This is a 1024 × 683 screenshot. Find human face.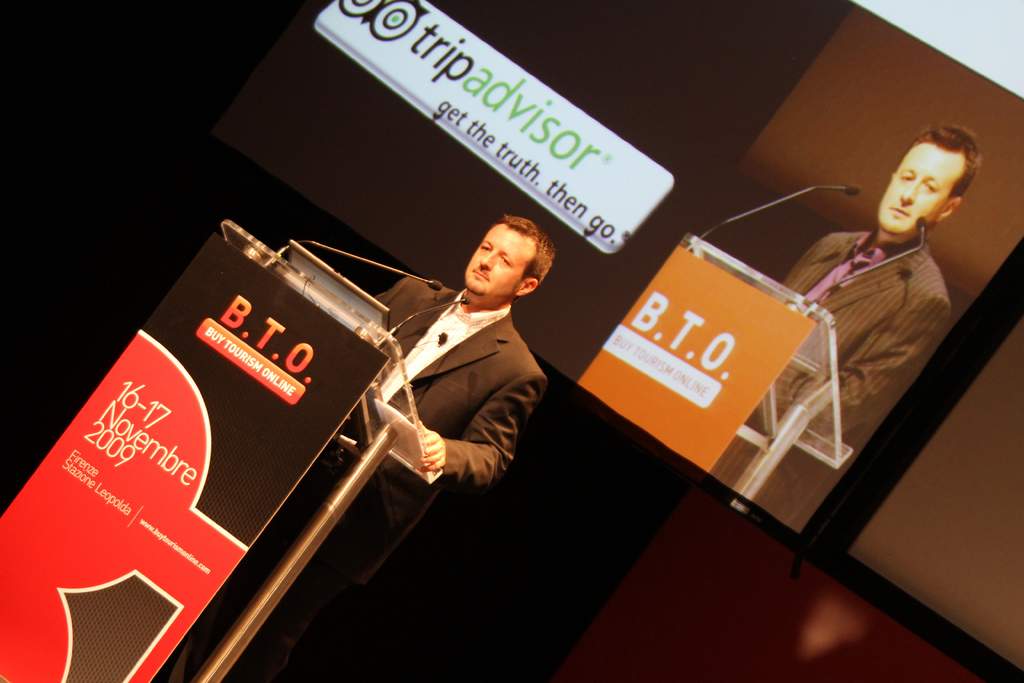
Bounding box: x1=466 y1=222 x2=536 y2=295.
